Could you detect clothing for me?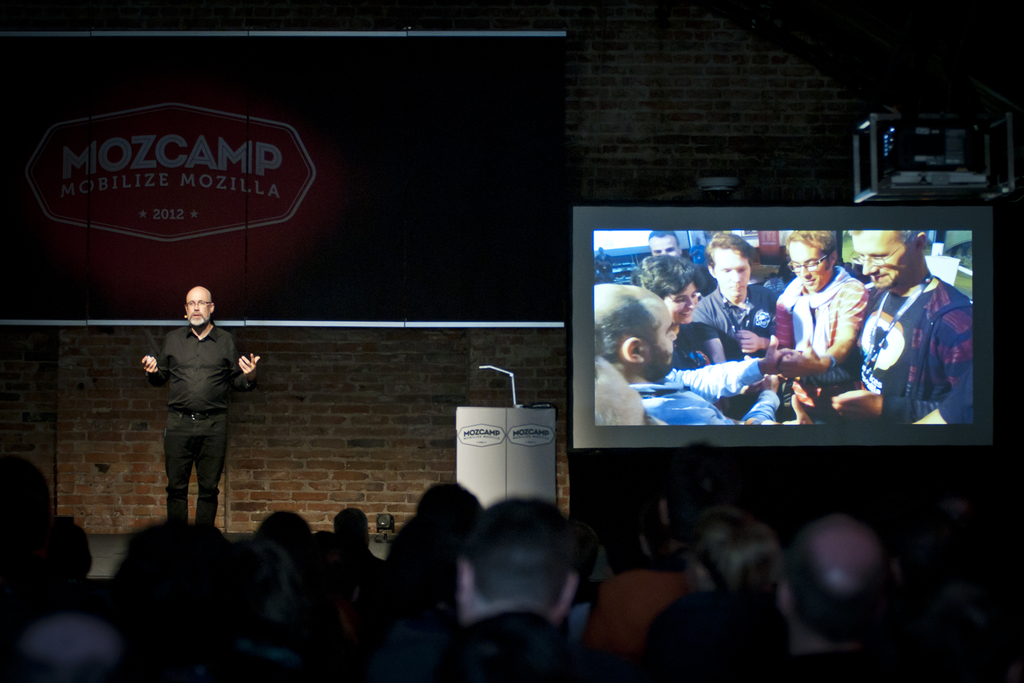
Detection result: {"x1": 687, "y1": 283, "x2": 785, "y2": 354}.
